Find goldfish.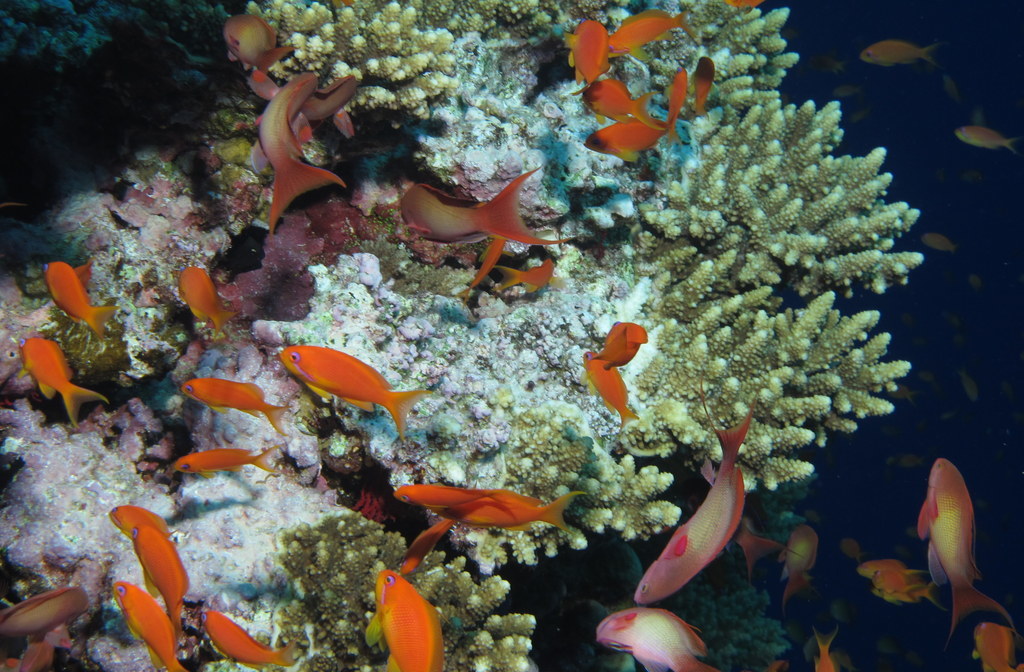
box(813, 619, 836, 671).
